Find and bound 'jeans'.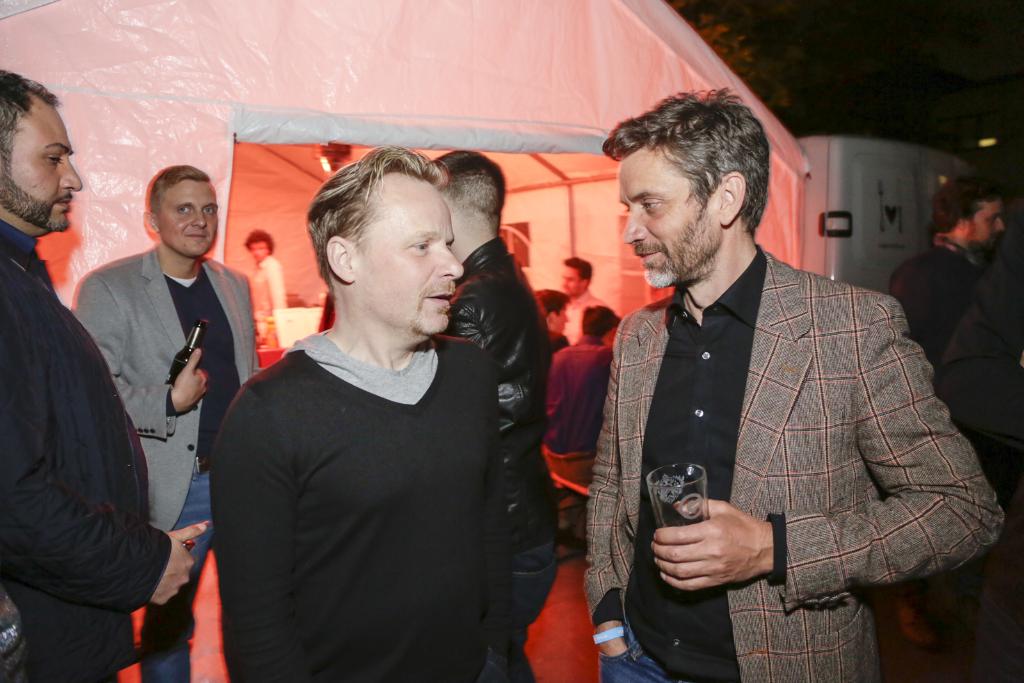
Bound: BBox(600, 622, 679, 682).
